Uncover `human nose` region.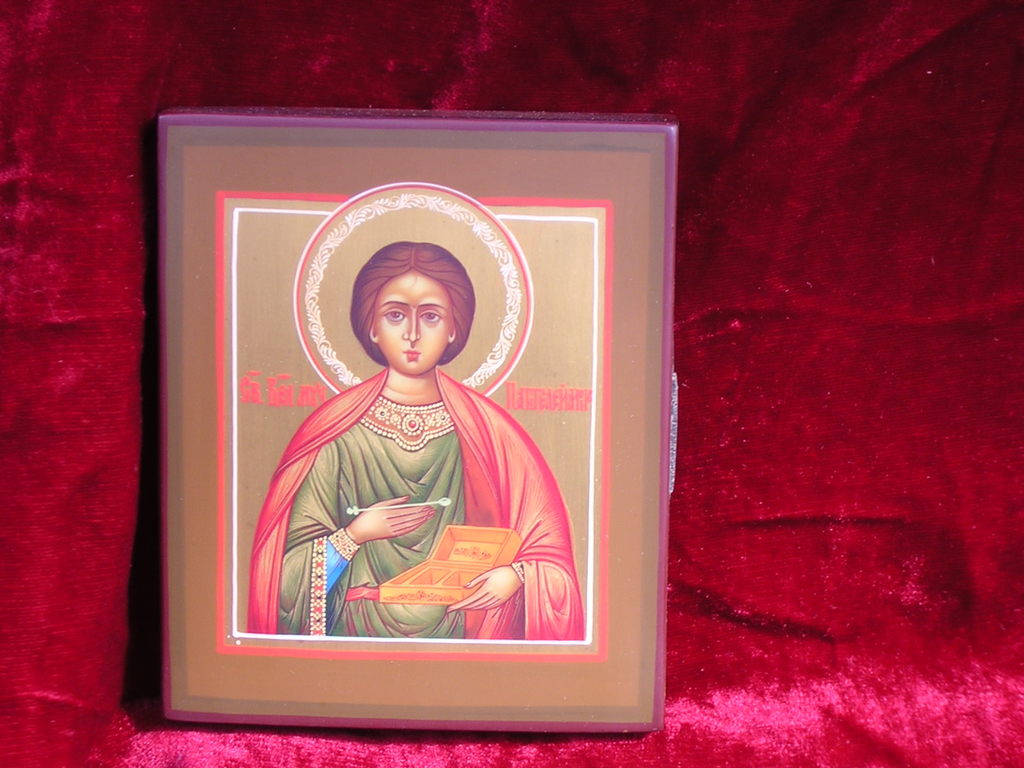
Uncovered: box=[399, 314, 423, 344].
